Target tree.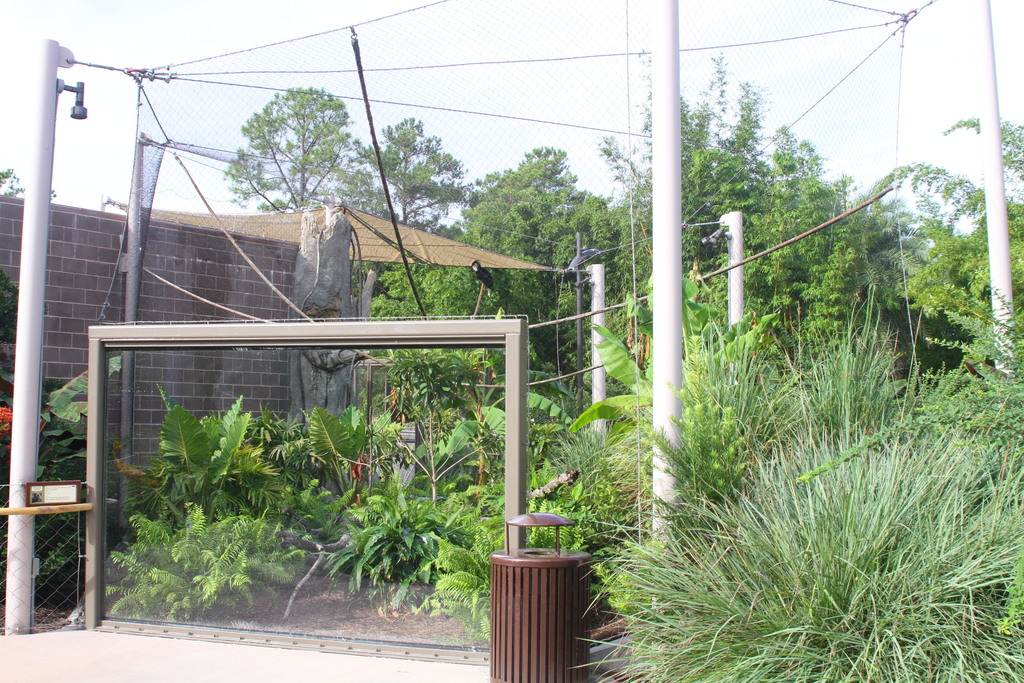
Target region: 206:57:375:218.
